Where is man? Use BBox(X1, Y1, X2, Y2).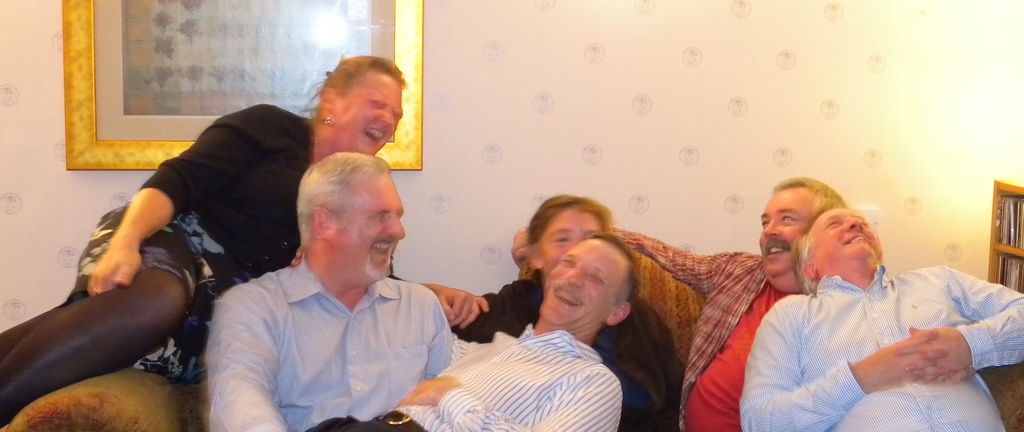
BBox(304, 231, 637, 431).
